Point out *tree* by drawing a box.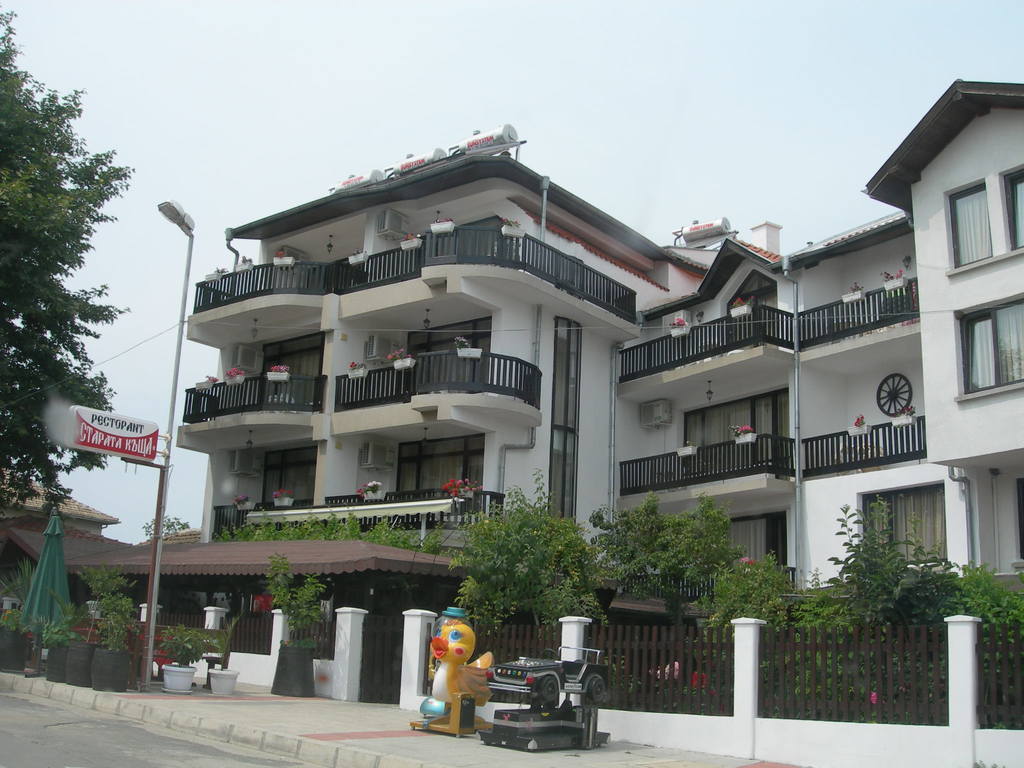
(604, 492, 748, 622).
